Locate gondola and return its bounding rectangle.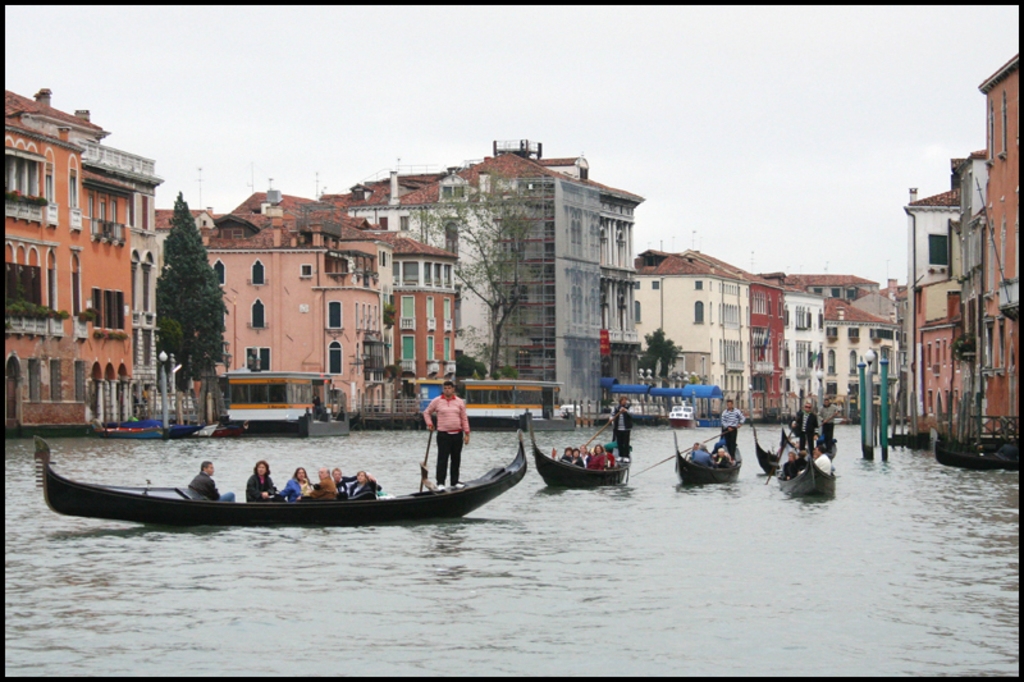
detection(753, 421, 836, 479).
